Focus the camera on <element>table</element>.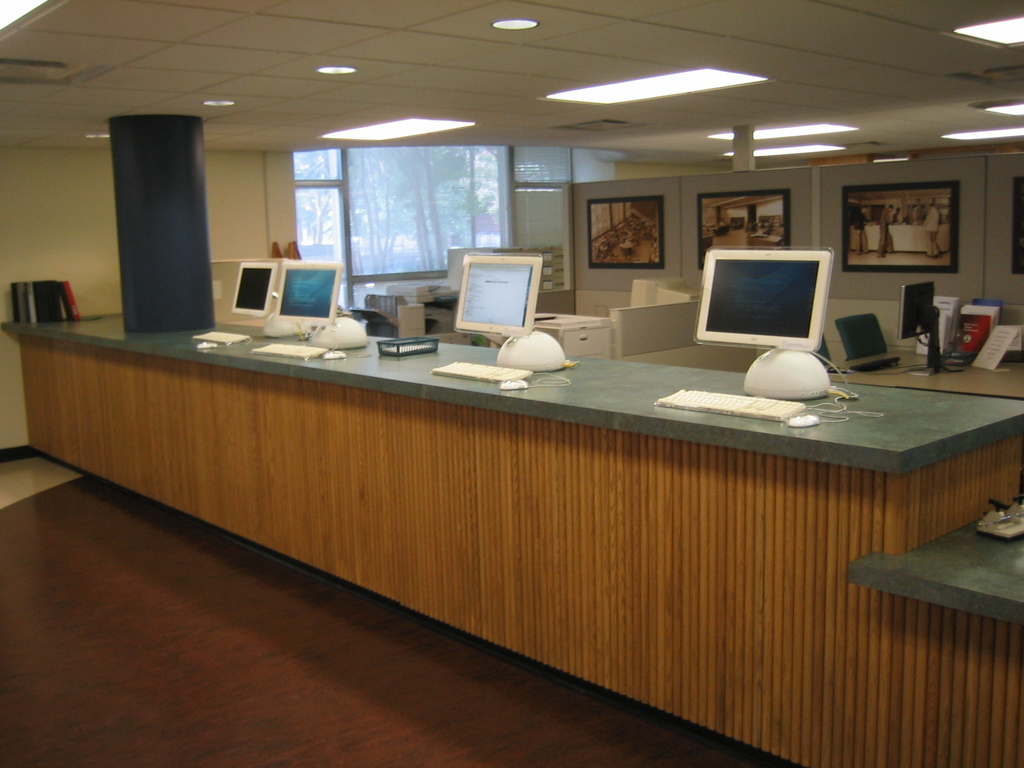
Focus region: <box>829,351,1023,400</box>.
